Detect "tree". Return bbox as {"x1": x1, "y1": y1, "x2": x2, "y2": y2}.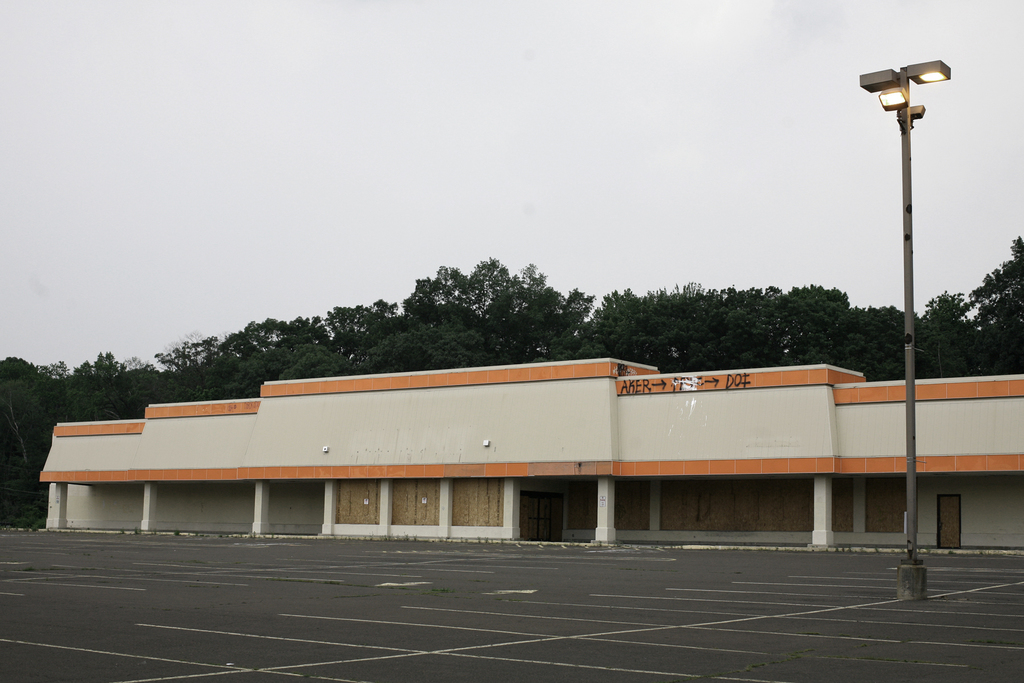
{"x1": 179, "y1": 361, "x2": 237, "y2": 395}.
